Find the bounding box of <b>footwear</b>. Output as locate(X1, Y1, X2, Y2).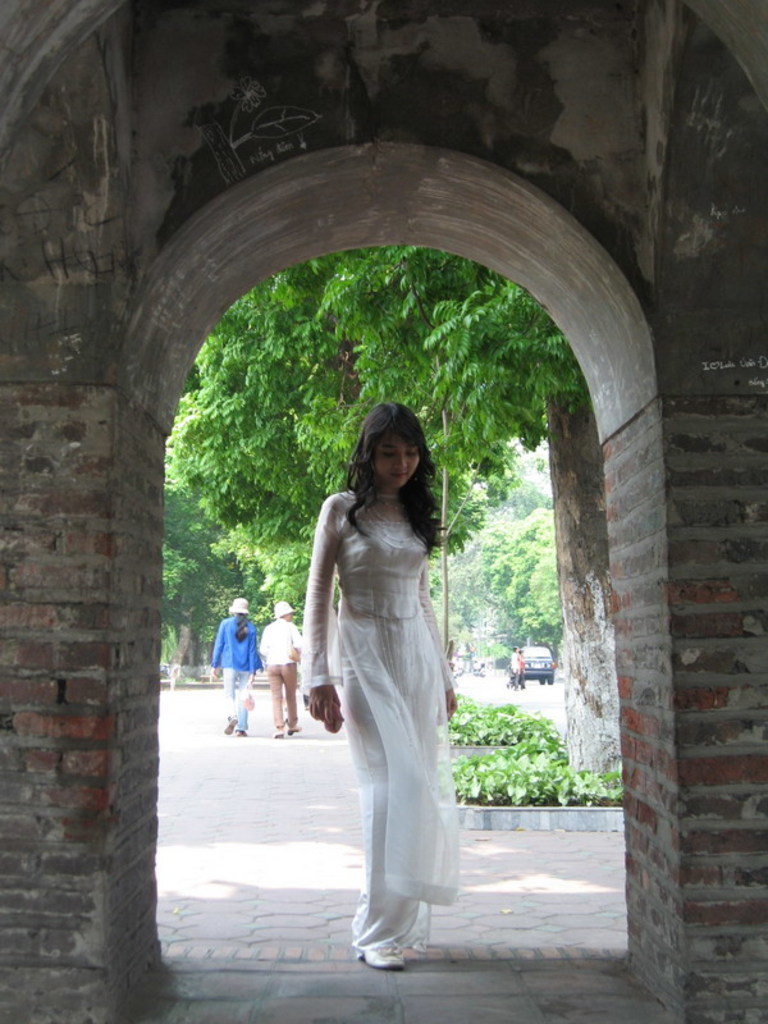
locate(224, 710, 230, 731).
